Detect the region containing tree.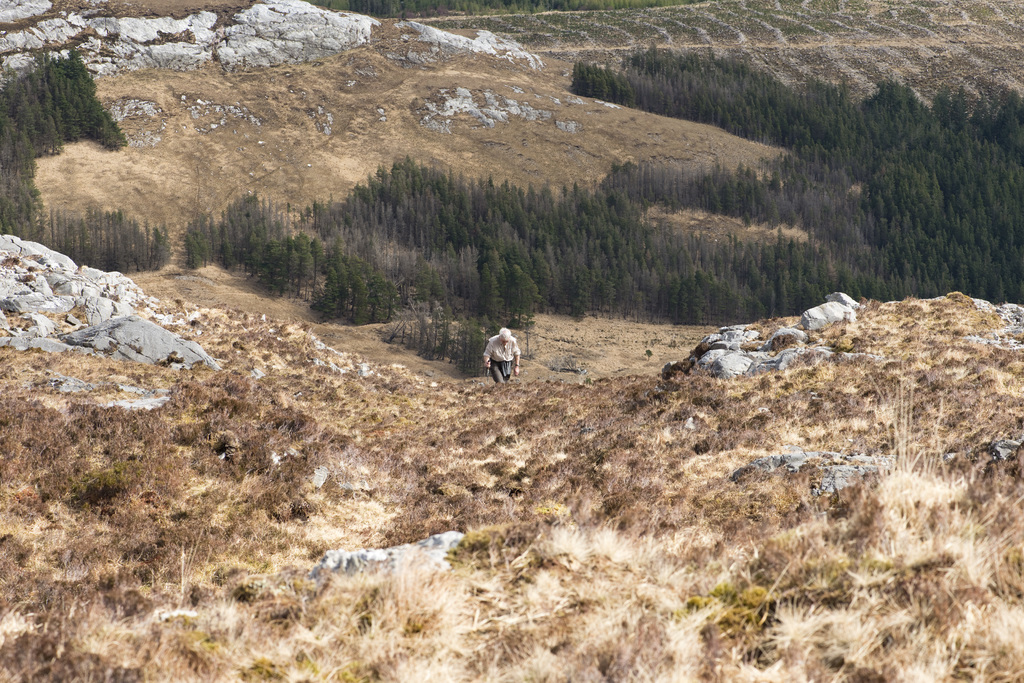
region(506, 266, 543, 329).
